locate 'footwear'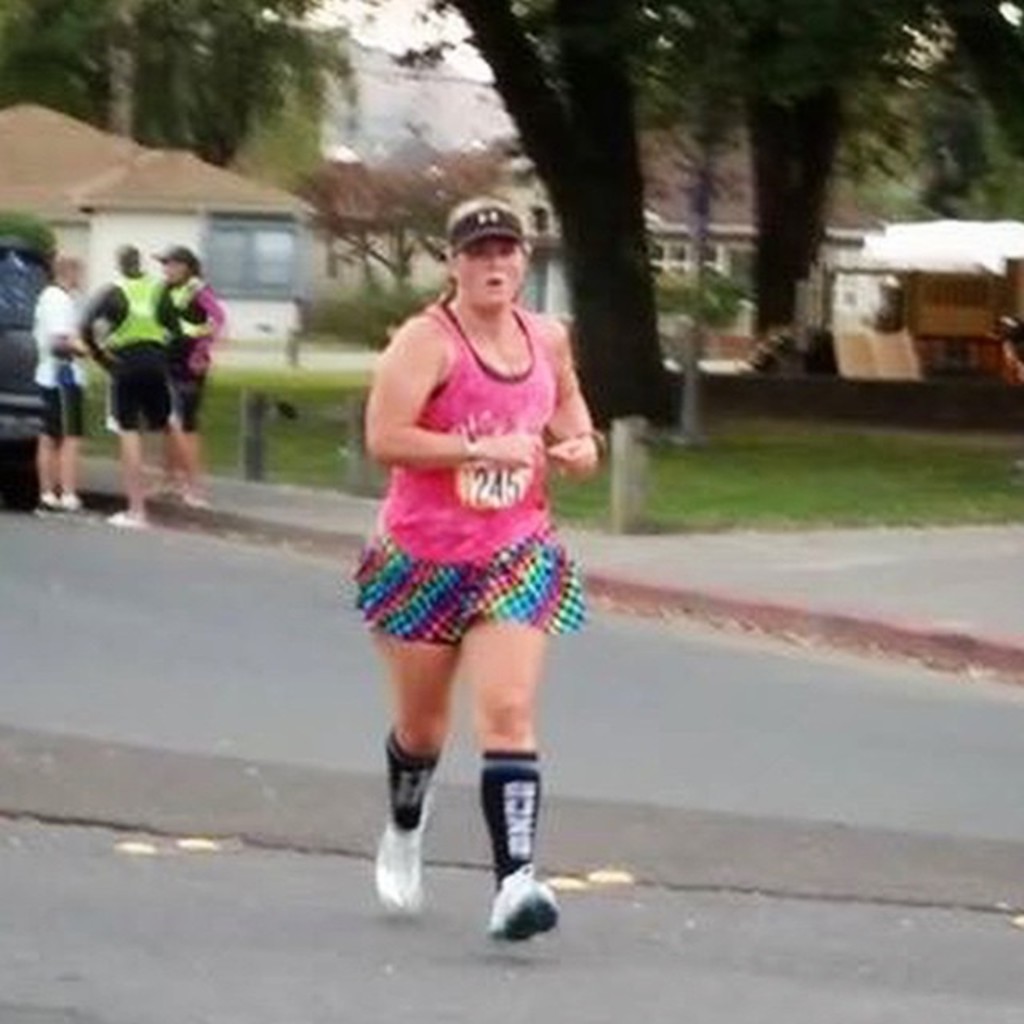
bbox(480, 856, 571, 947)
